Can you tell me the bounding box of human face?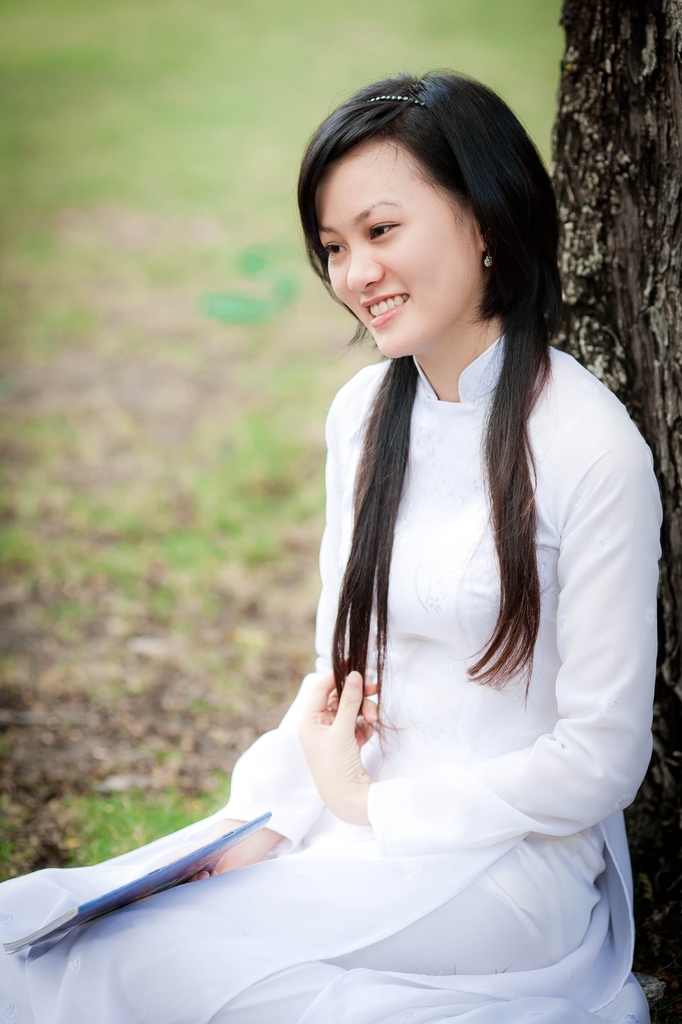
Rect(321, 127, 473, 360).
